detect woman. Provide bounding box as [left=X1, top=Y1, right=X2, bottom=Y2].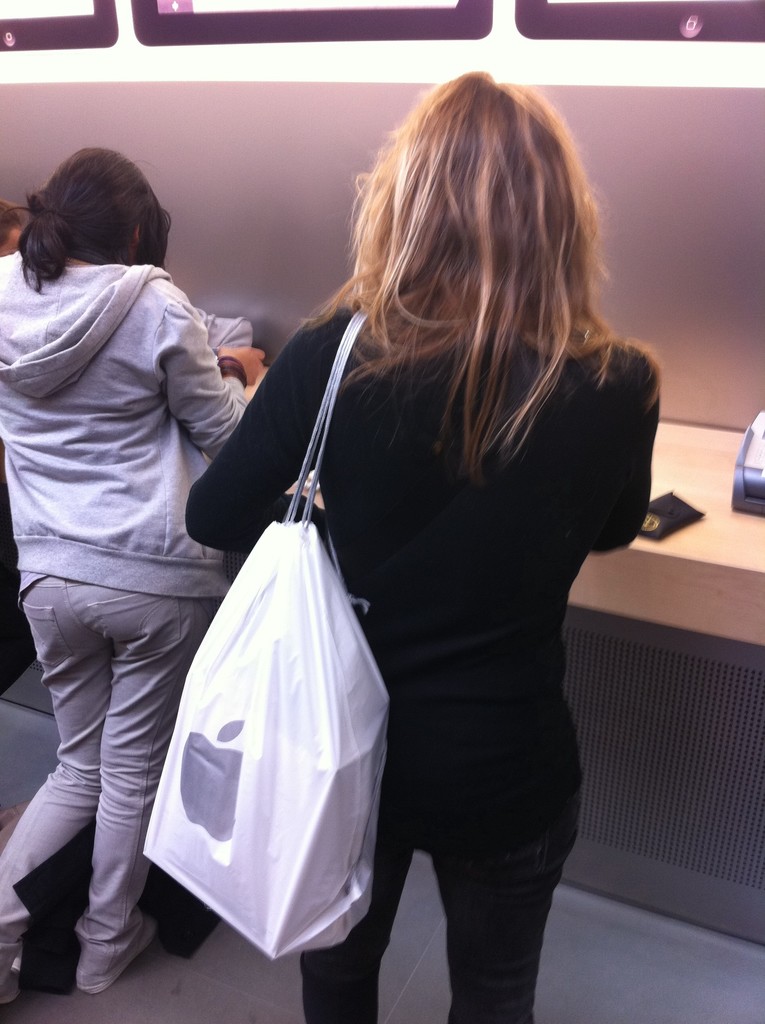
[left=0, top=146, right=266, bottom=1008].
